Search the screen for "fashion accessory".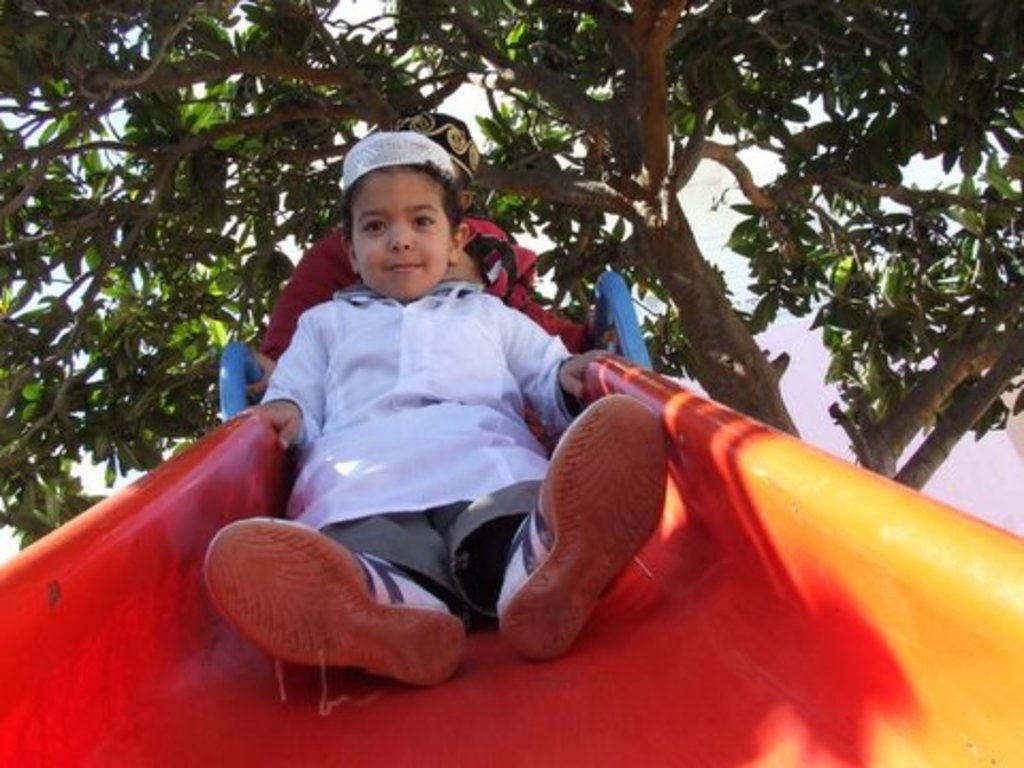
Found at <bbox>341, 126, 457, 192</bbox>.
